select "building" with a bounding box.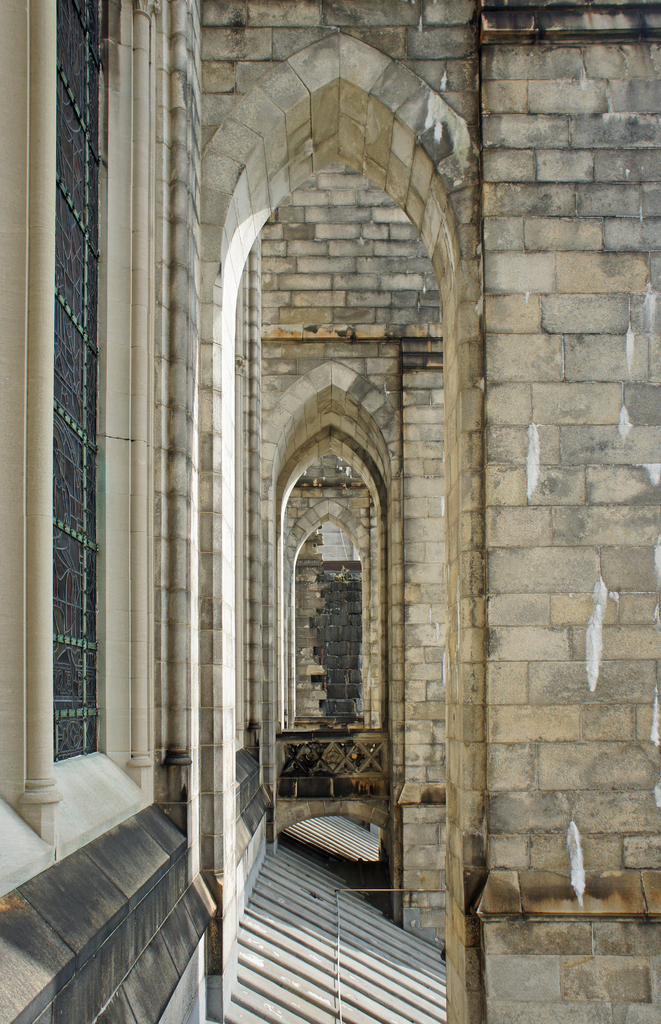
left=0, top=0, right=660, bottom=1023.
